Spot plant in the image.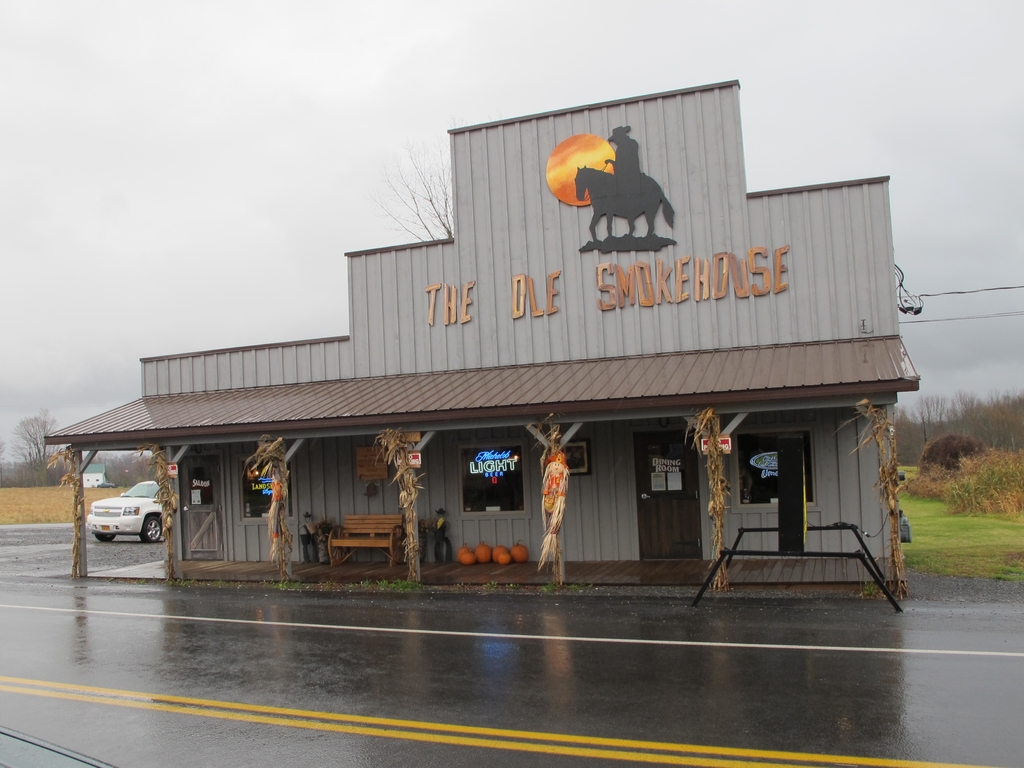
plant found at pyautogui.locateOnScreen(541, 578, 561, 593).
